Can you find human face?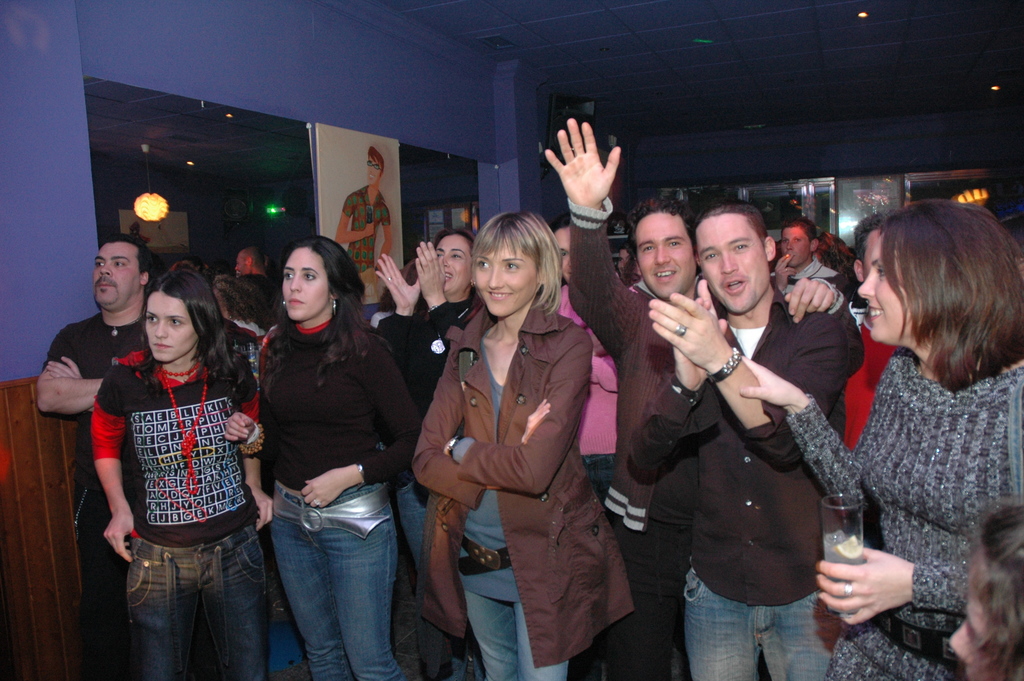
Yes, bounding box: crop(285, 243, 331, 321).
